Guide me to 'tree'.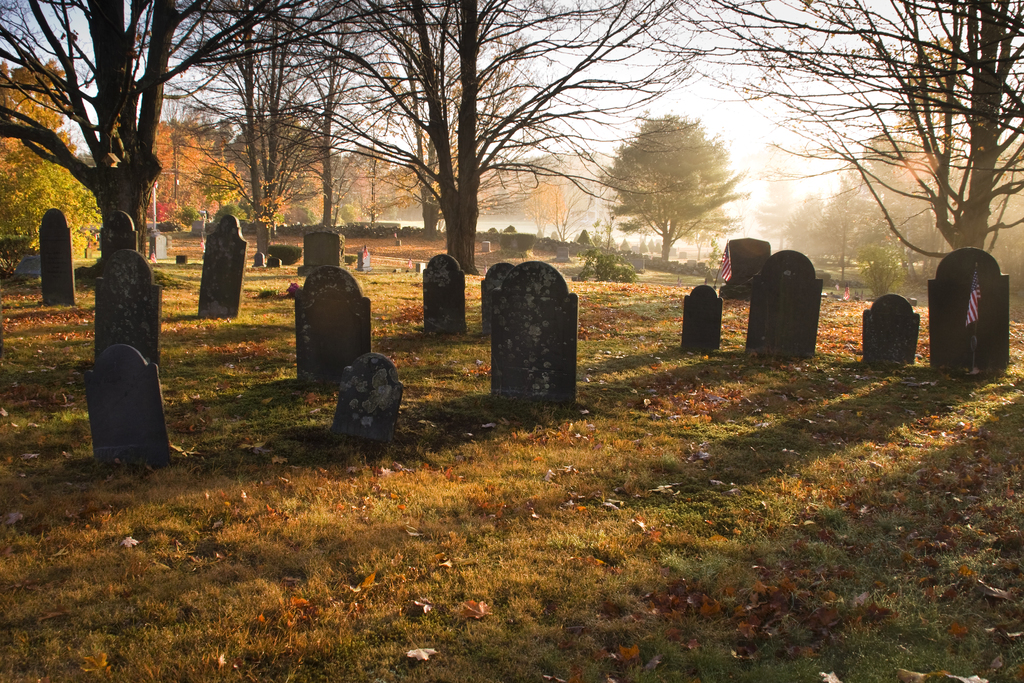
Guidance: l=224, t=0, r=761, b=277.
